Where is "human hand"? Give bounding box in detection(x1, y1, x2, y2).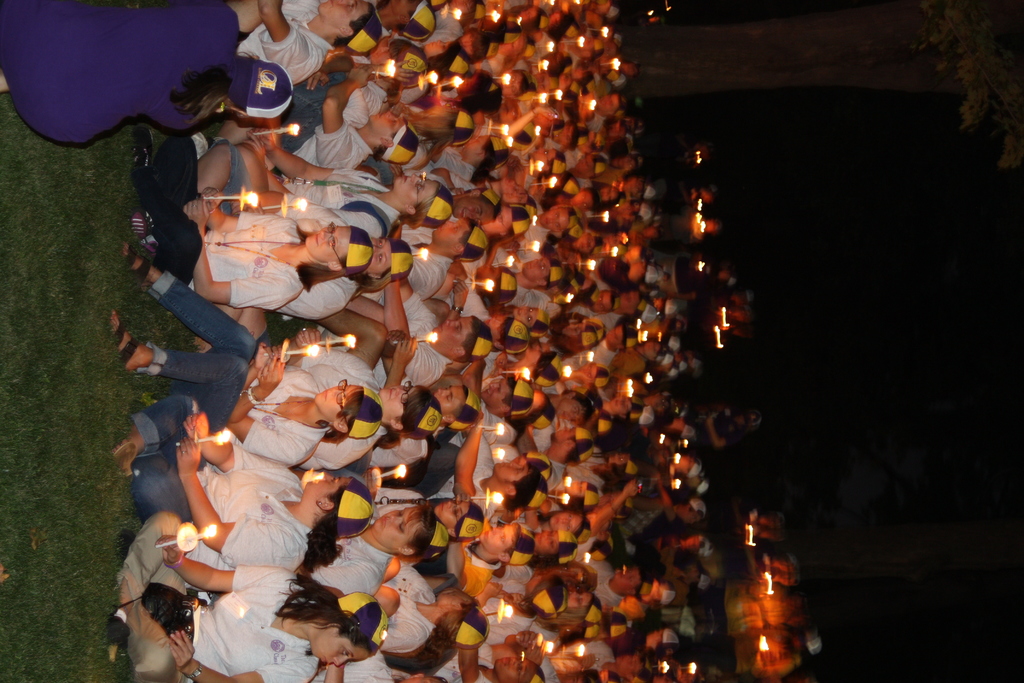
detection(244, 130, 266, 161).
